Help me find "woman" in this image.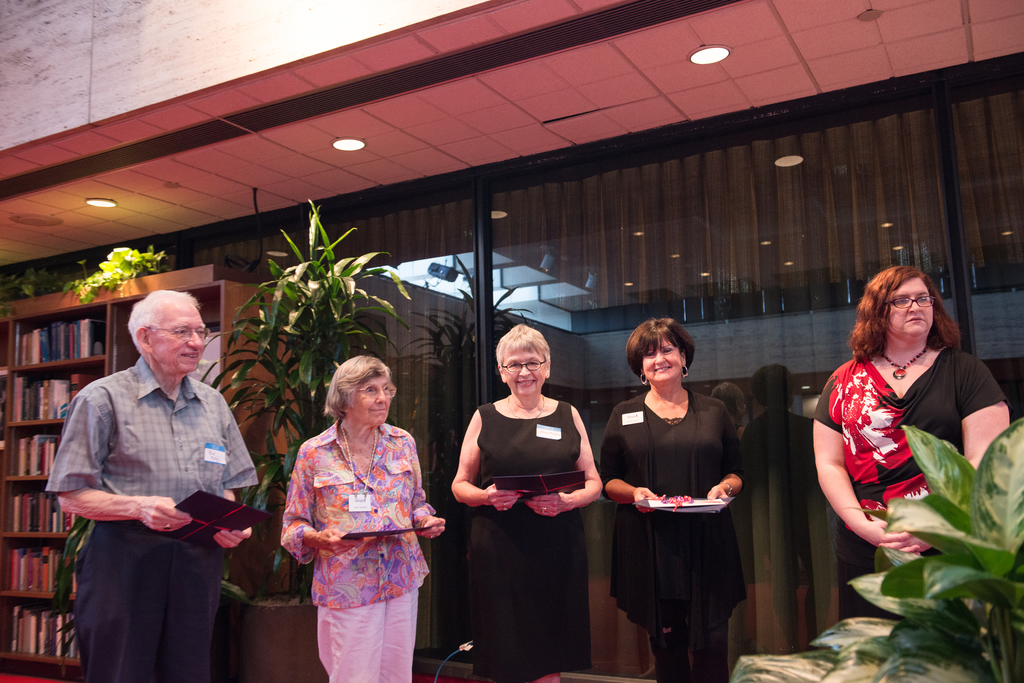
Found it: detection(450, 325, 604, 682).
